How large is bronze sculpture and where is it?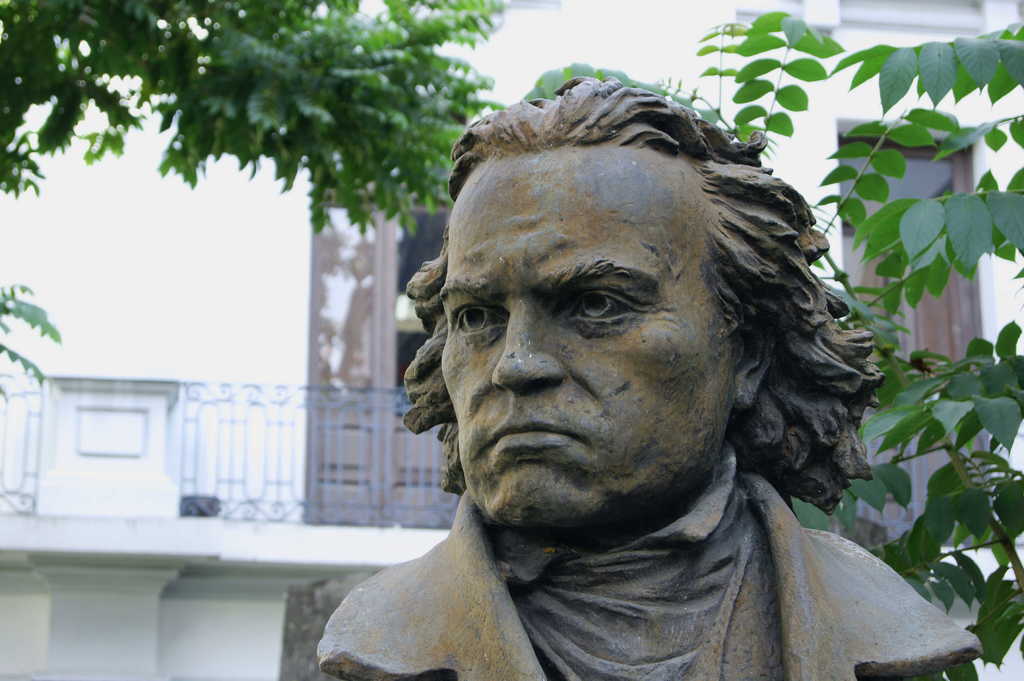
Bounding box: box=[315, 77, 984, 680].
